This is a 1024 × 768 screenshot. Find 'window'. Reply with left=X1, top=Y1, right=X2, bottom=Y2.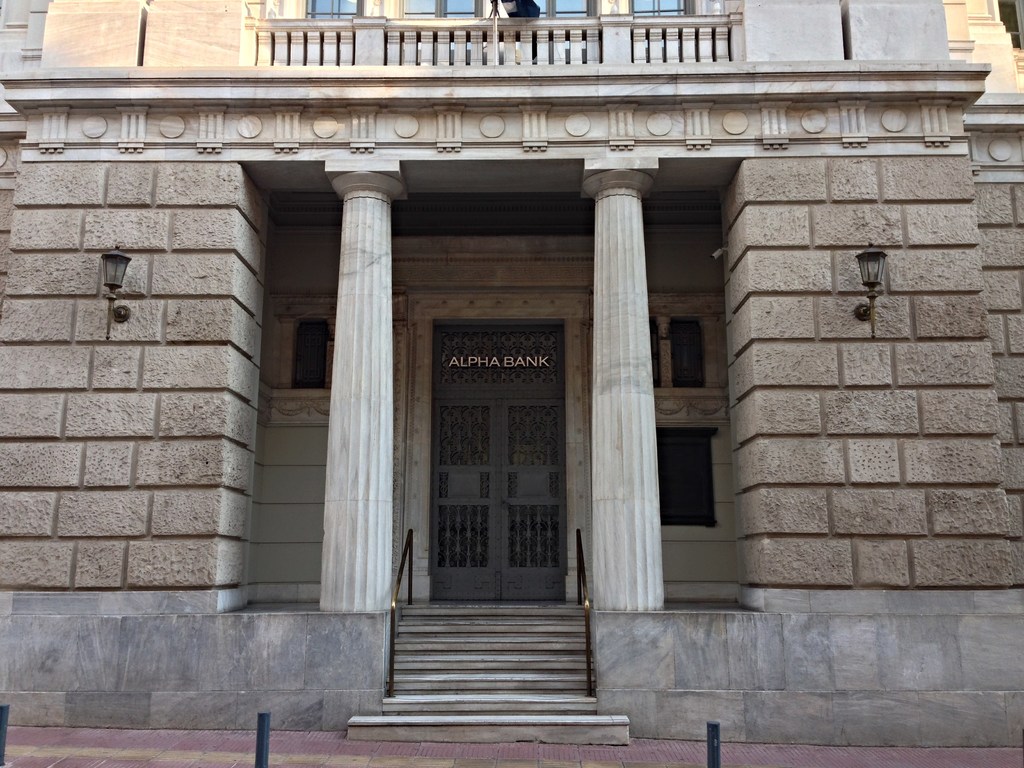
left=671, top=316, right=701, bottom=392.
